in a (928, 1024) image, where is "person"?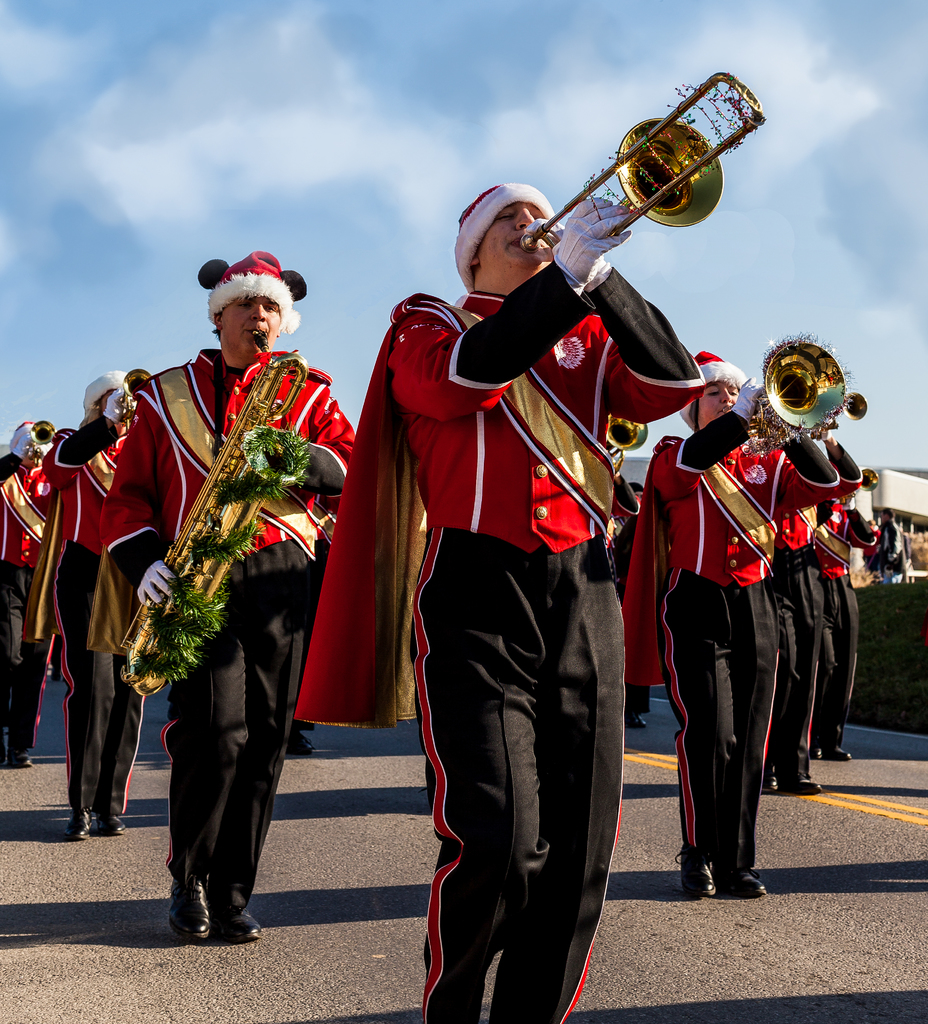
[0,415,66,774].
